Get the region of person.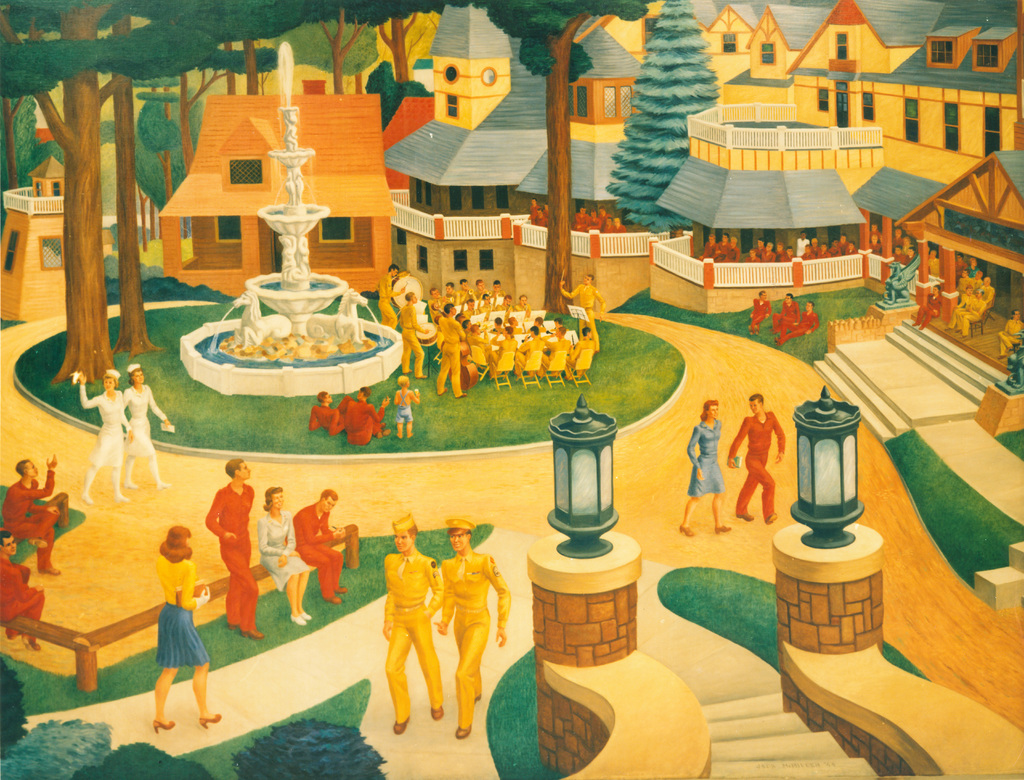
BBox(384, 374, 424, 446).
